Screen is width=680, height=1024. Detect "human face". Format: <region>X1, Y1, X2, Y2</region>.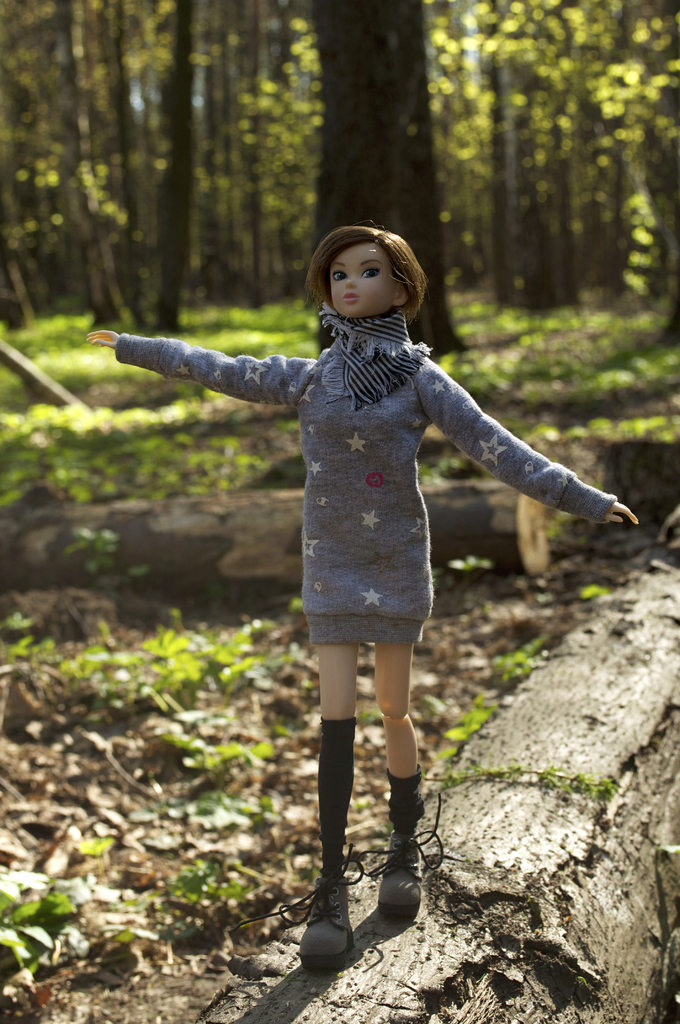
<region>330, 241, 396, 319</region>.
